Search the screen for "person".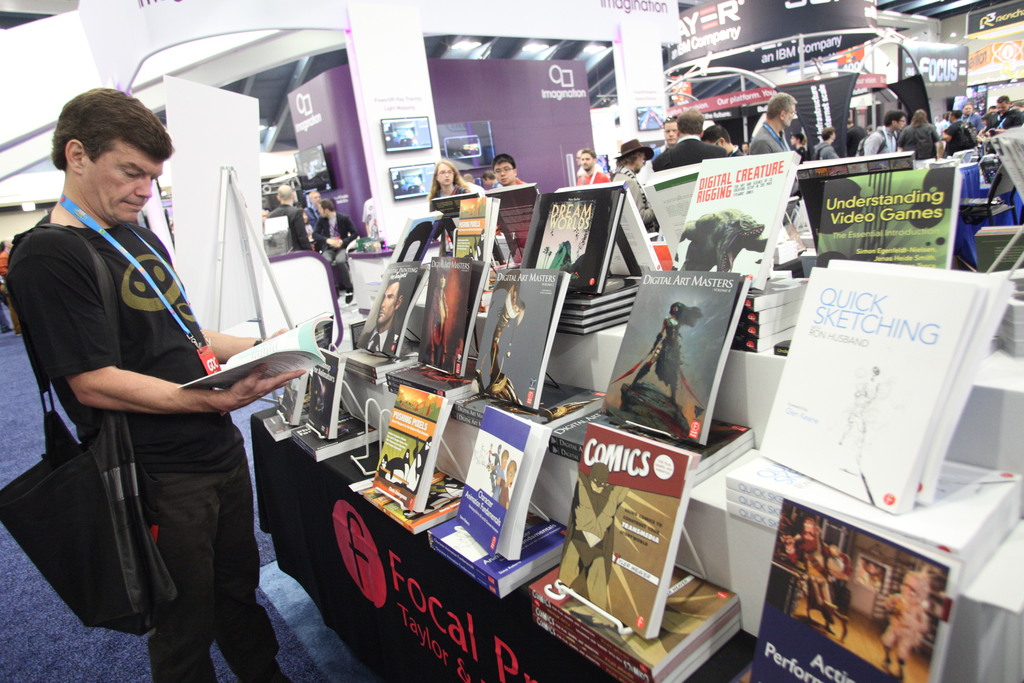
Found at <box>308,192,358,290</box>.
